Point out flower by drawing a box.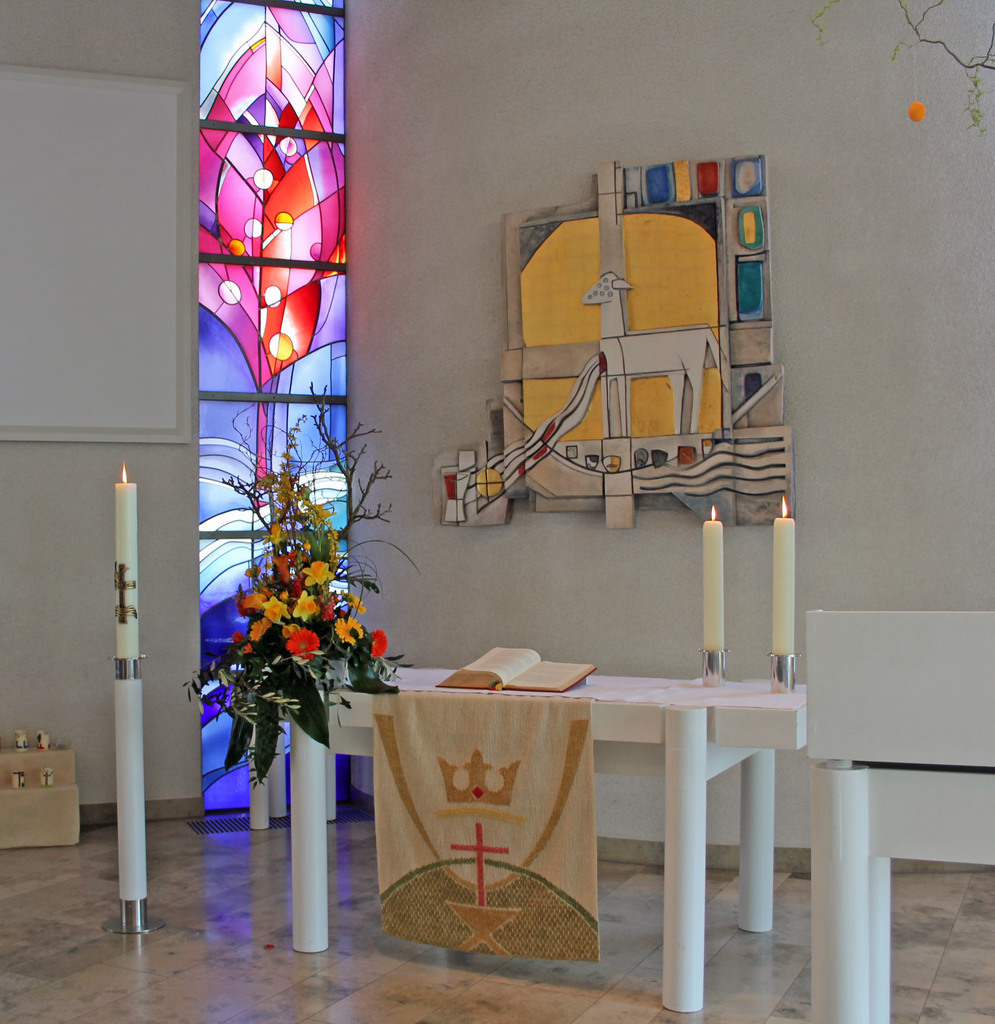
box(268, 554, 292, 581).
